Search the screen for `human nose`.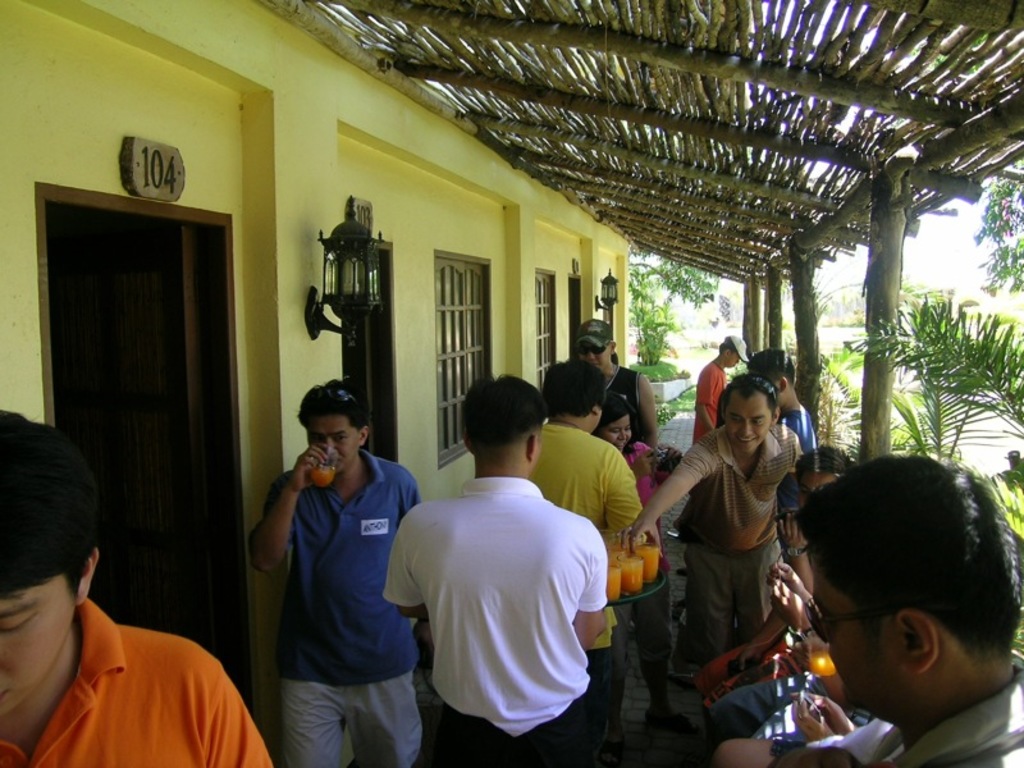
Found at <bbox>323, 438, 335, 454</bbox>.
